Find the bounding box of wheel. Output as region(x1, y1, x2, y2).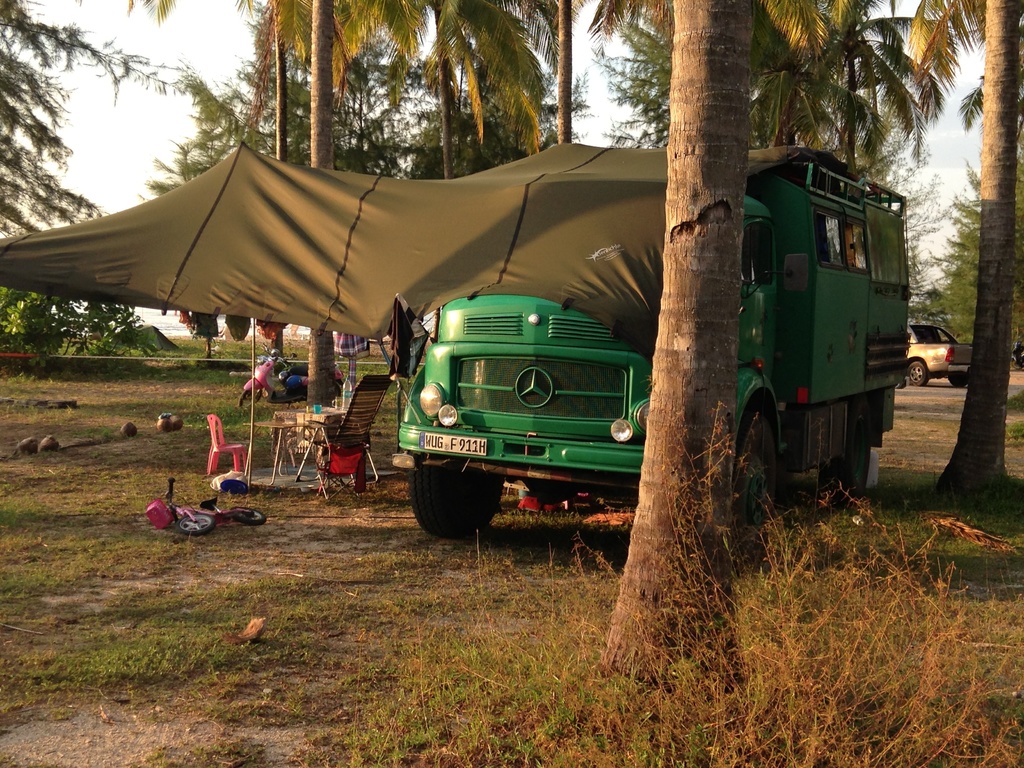
region(906, 358, 930, 388).
